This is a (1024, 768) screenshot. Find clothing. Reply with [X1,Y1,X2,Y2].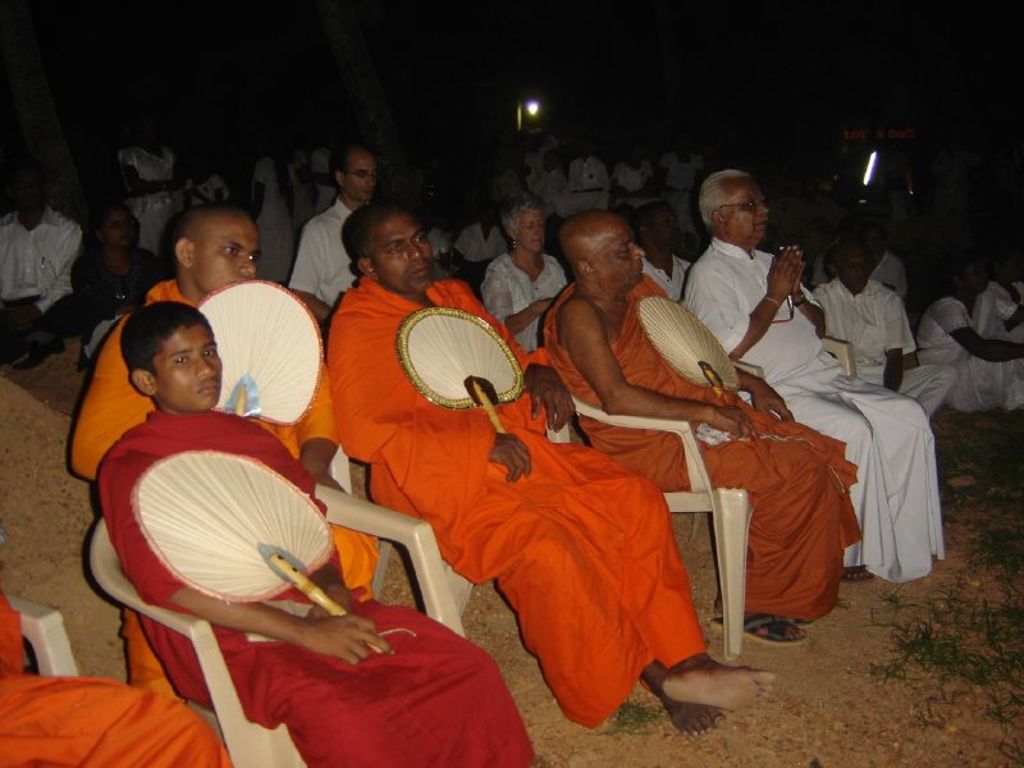
[119,146,182,250].
